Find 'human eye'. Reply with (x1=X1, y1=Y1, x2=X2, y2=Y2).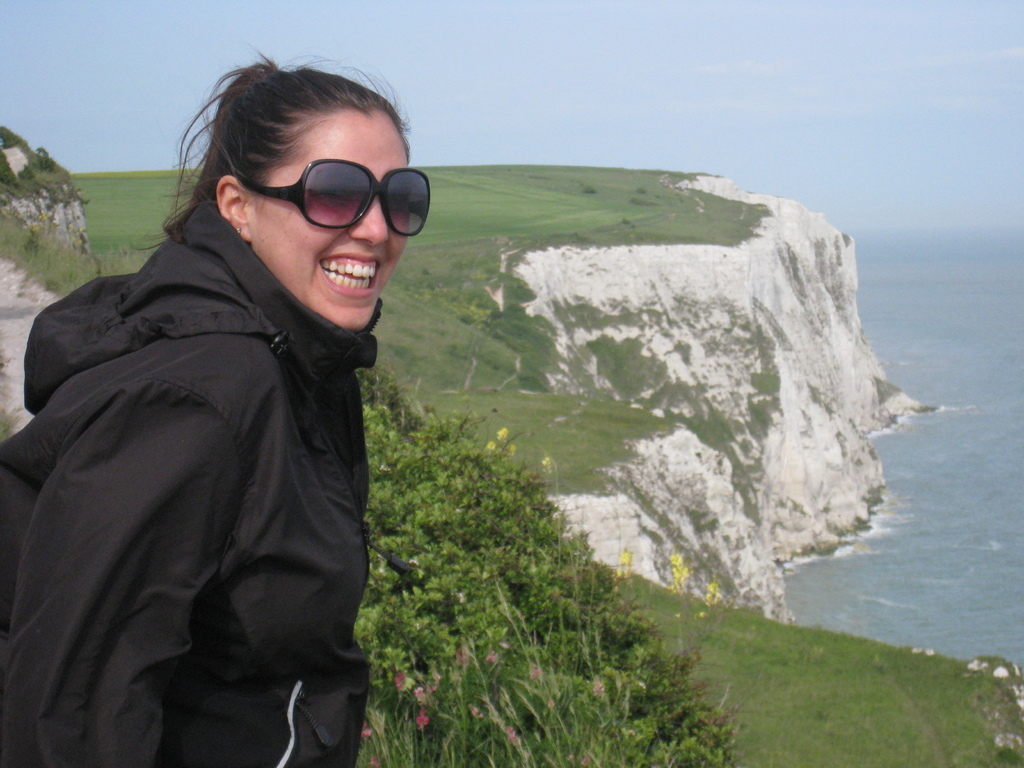
(x1=386, y1=176, x2=417, y2=205).
